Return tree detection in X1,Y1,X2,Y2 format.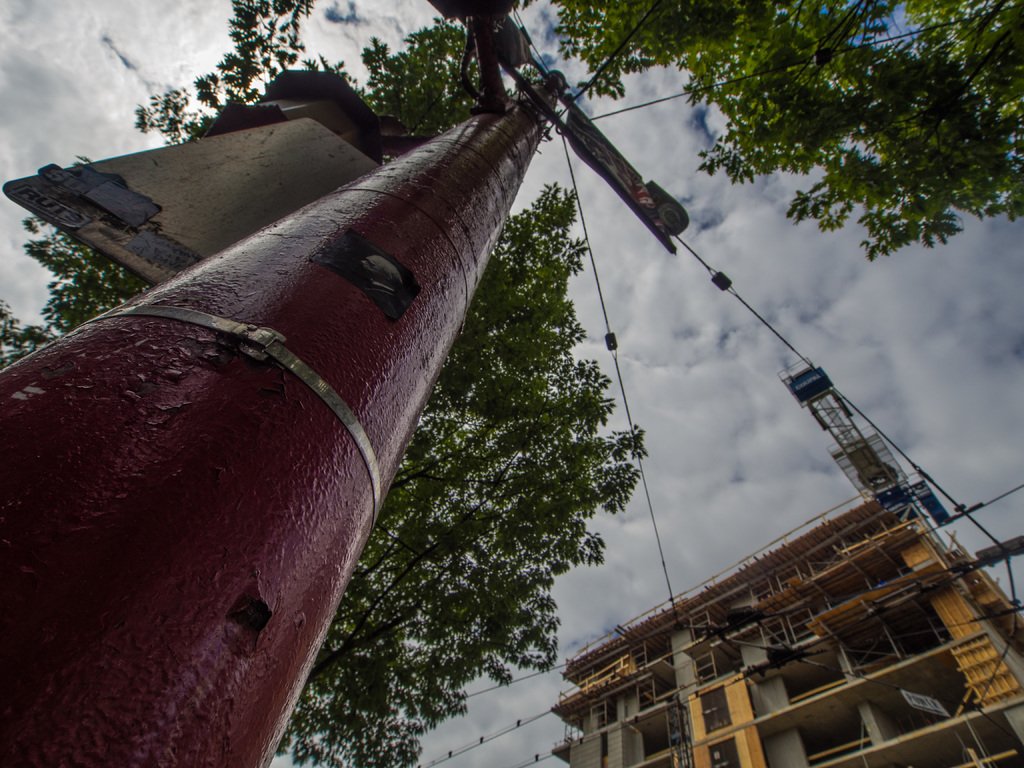
548,0,1023,263.
